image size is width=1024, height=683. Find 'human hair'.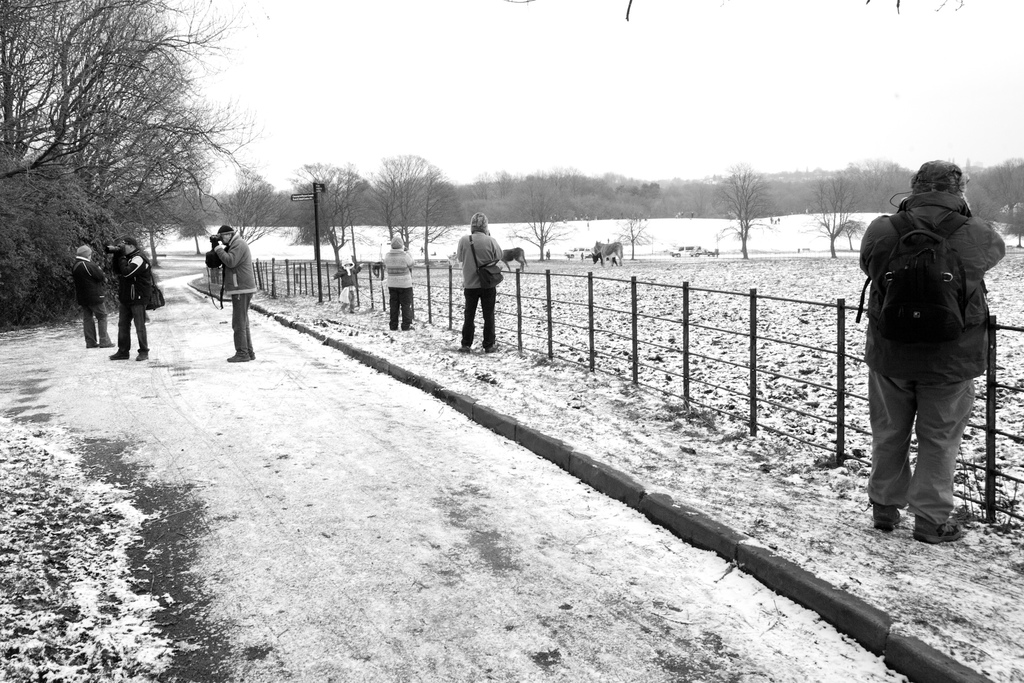
box=[909, 153, 963, 198].
